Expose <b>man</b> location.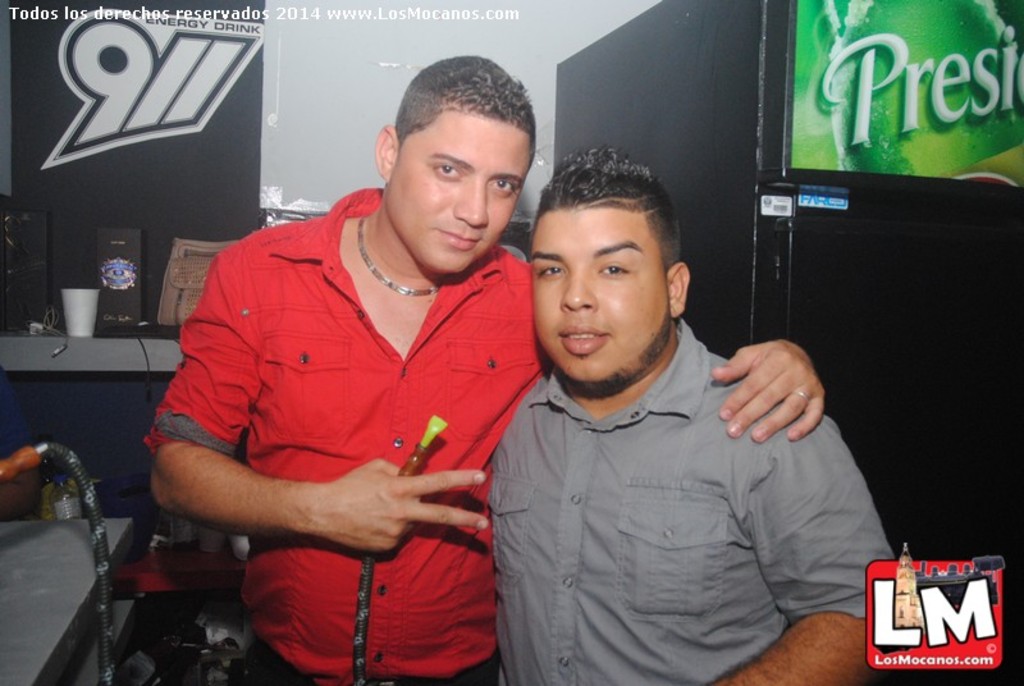
Exposed at (141,52,827,685).
